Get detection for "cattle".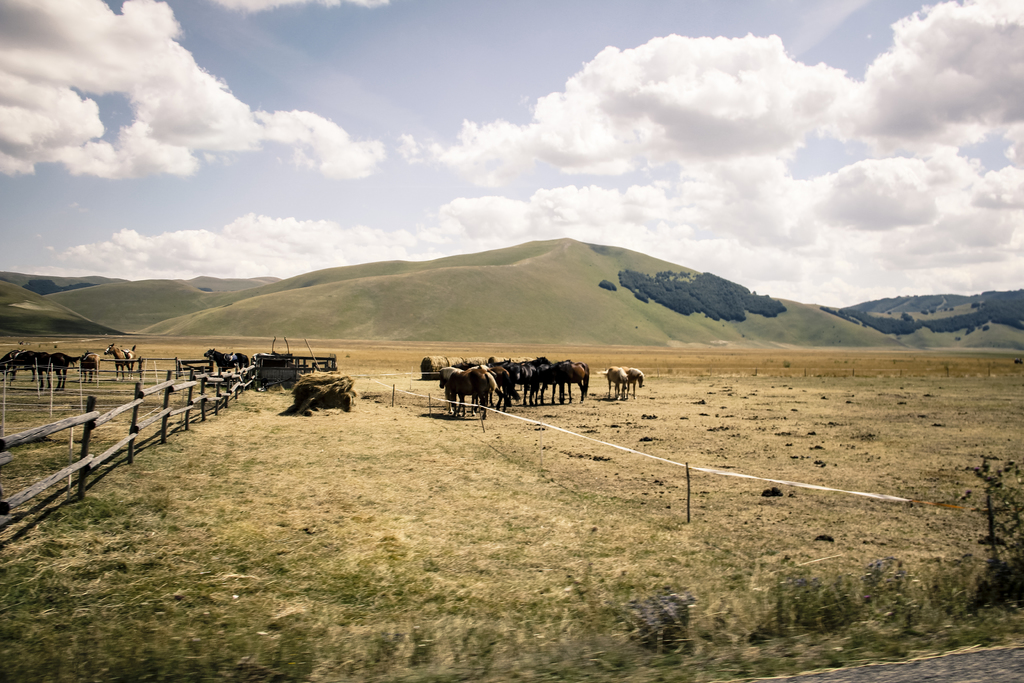
Detection: [x1=508, y1=353, x2=547, y2=407].
